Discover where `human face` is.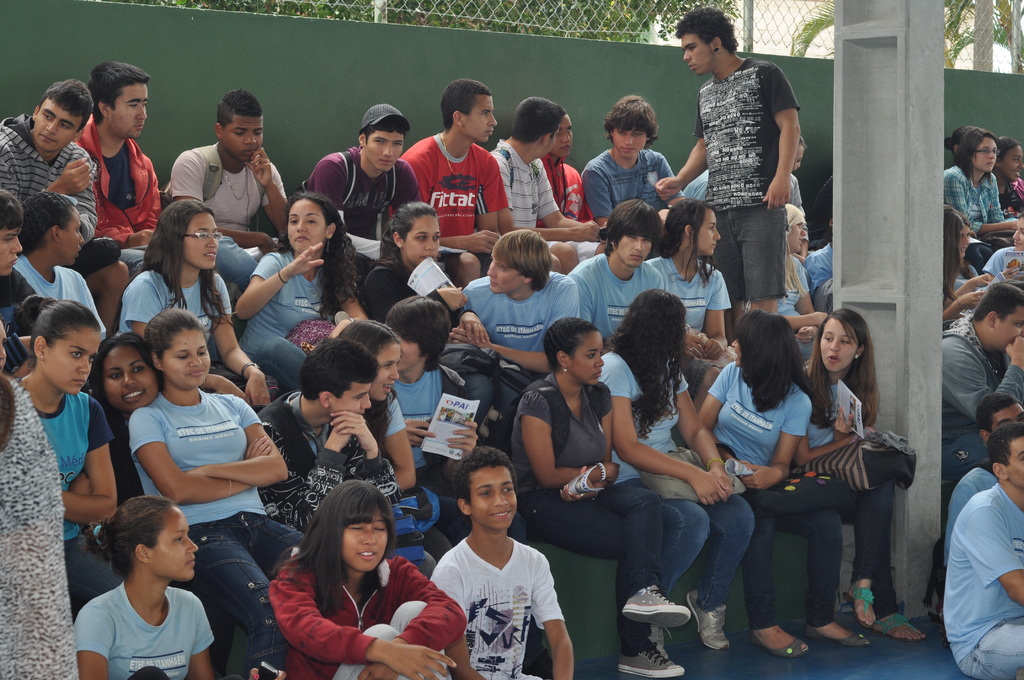
Discovered at bbox=[698, 203, 720, 258].
